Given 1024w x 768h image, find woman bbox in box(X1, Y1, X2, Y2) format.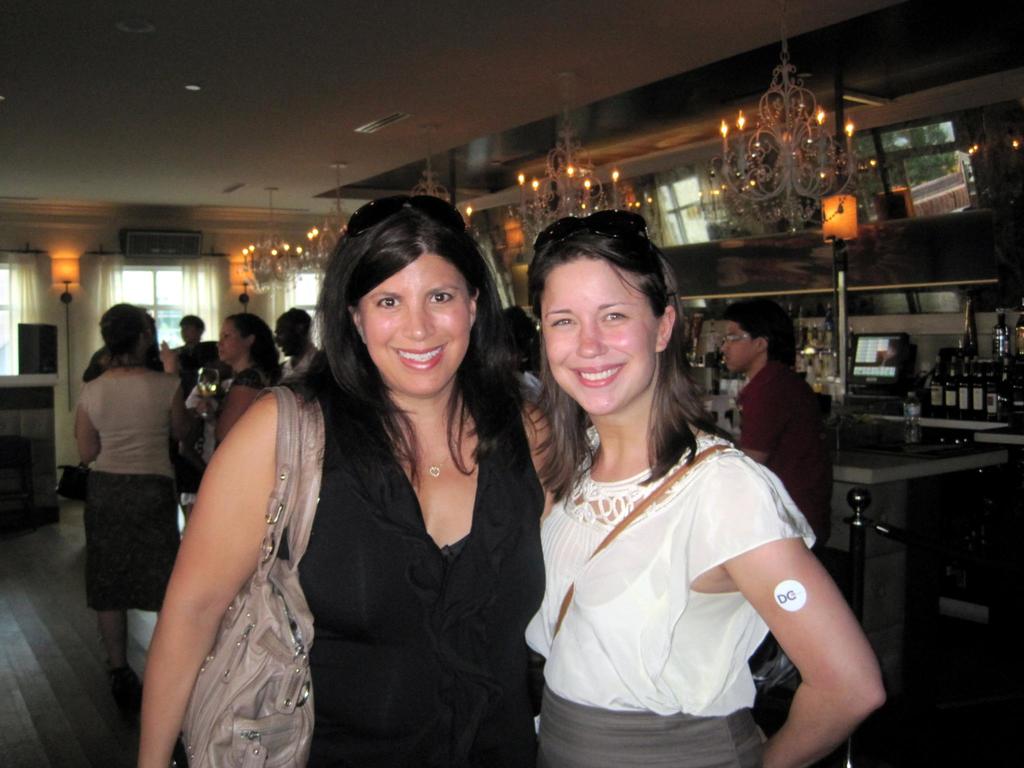
box(216, 312, 280, 451).
